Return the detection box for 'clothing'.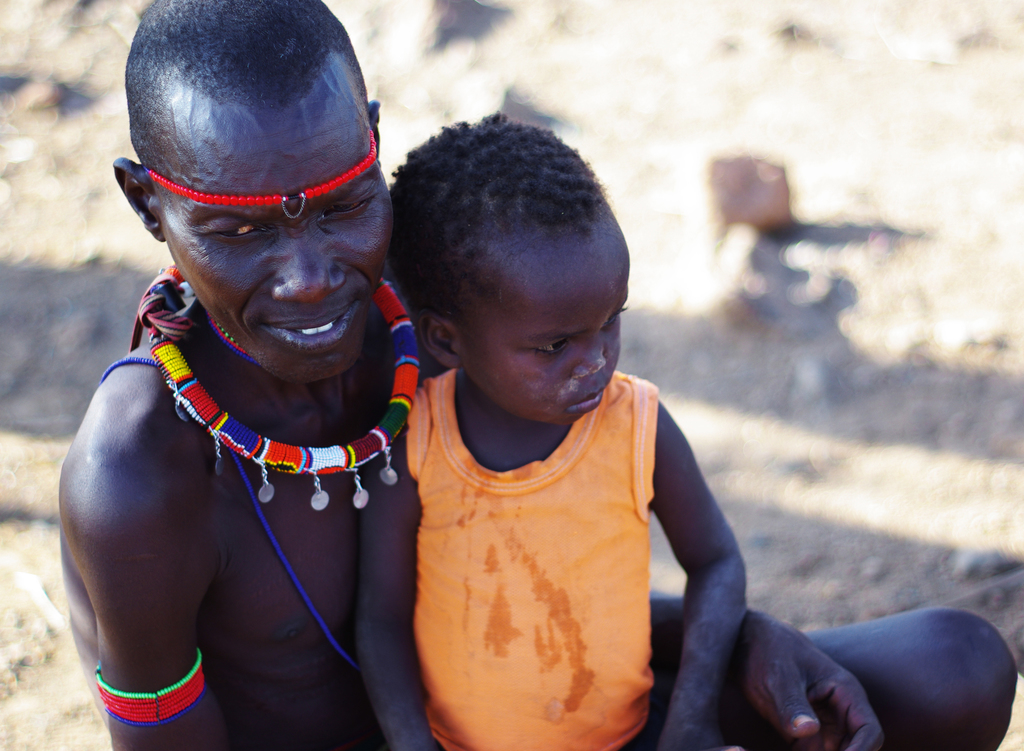
[355,291,773,707].
